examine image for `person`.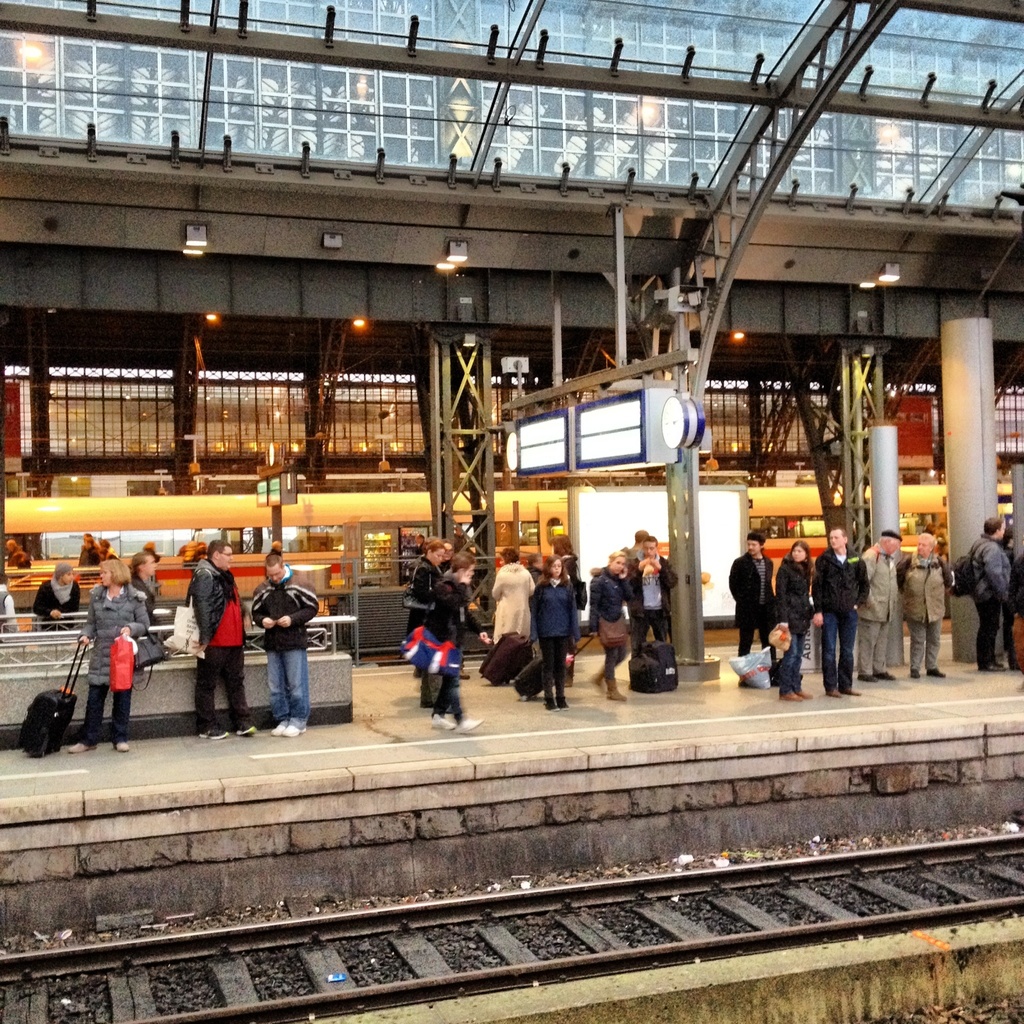
Examination result: BBox(234, 554, 314, 751).
